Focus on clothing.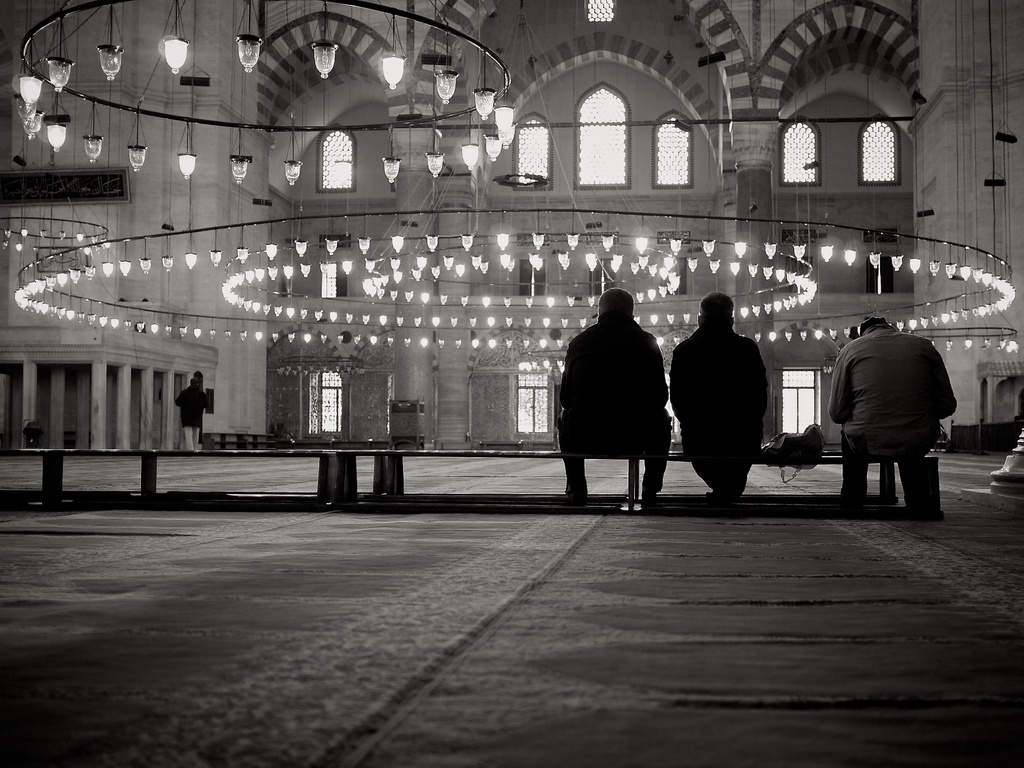
Focused at 664, 310, 771, 495.
